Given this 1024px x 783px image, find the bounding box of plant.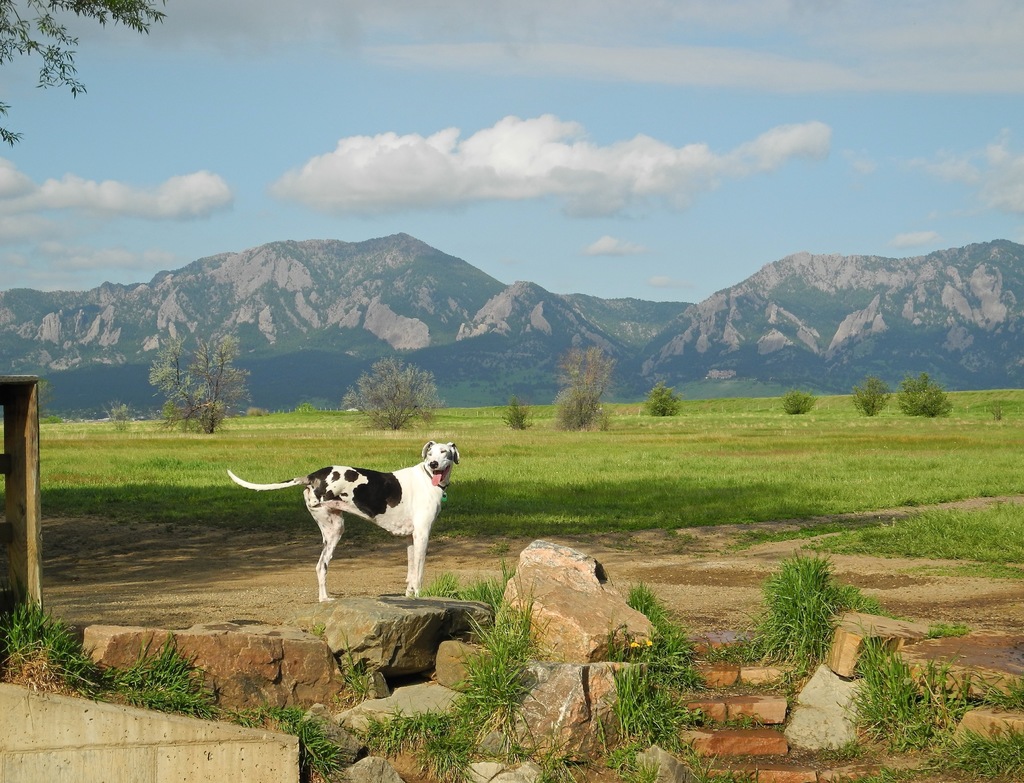
pyautogui.locateOnScreen(947, 674, 1023, 712).
